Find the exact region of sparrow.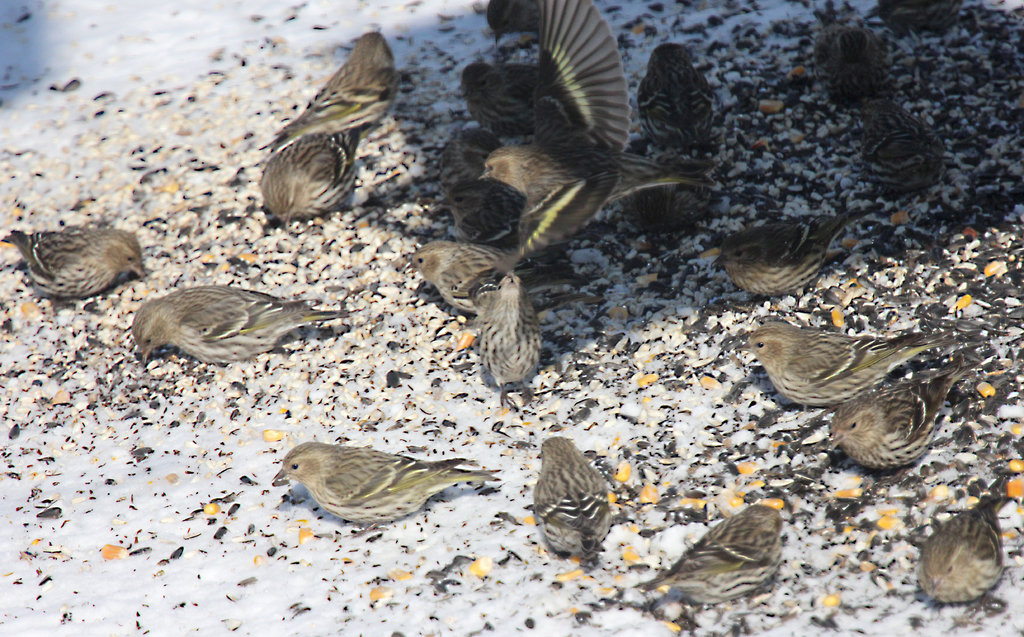
Exact region: bbox(532, 433, 611, 561).
